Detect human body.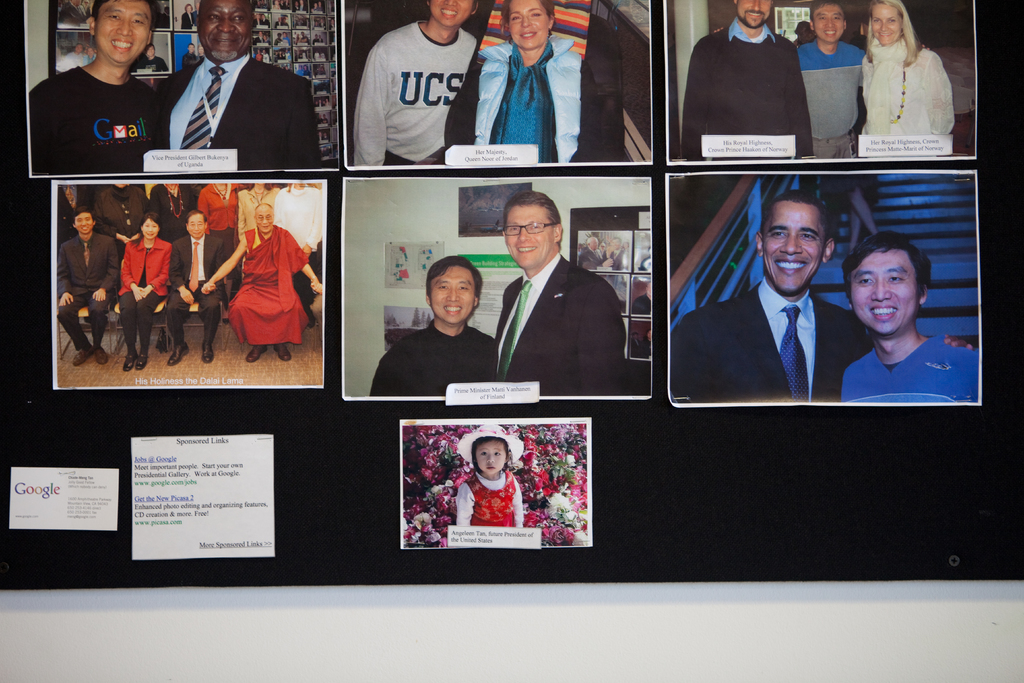
Detected at bbox(452, 425, 528, 529).
